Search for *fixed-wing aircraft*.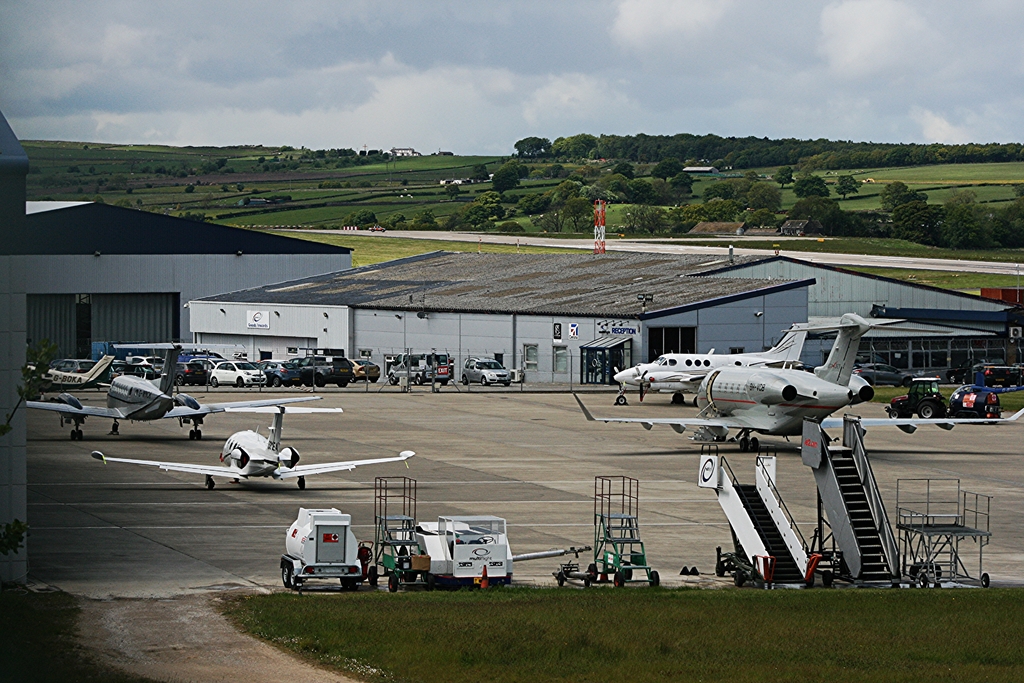
Found at pyautogui.locateOnScreen(22, 341, 316, 441).
